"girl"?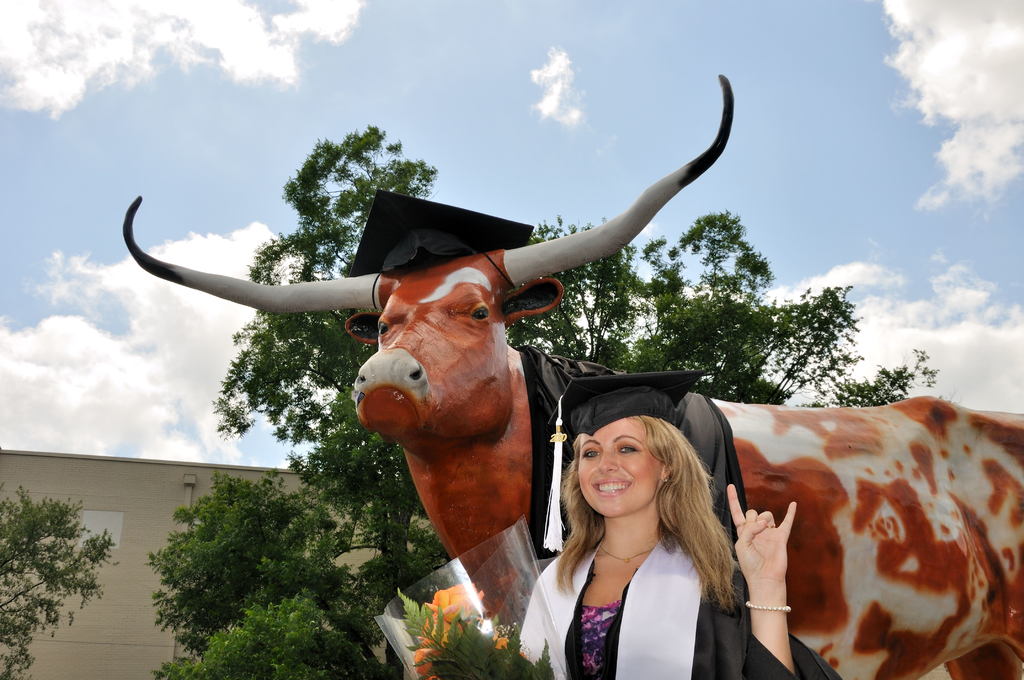
507 366 842 679
